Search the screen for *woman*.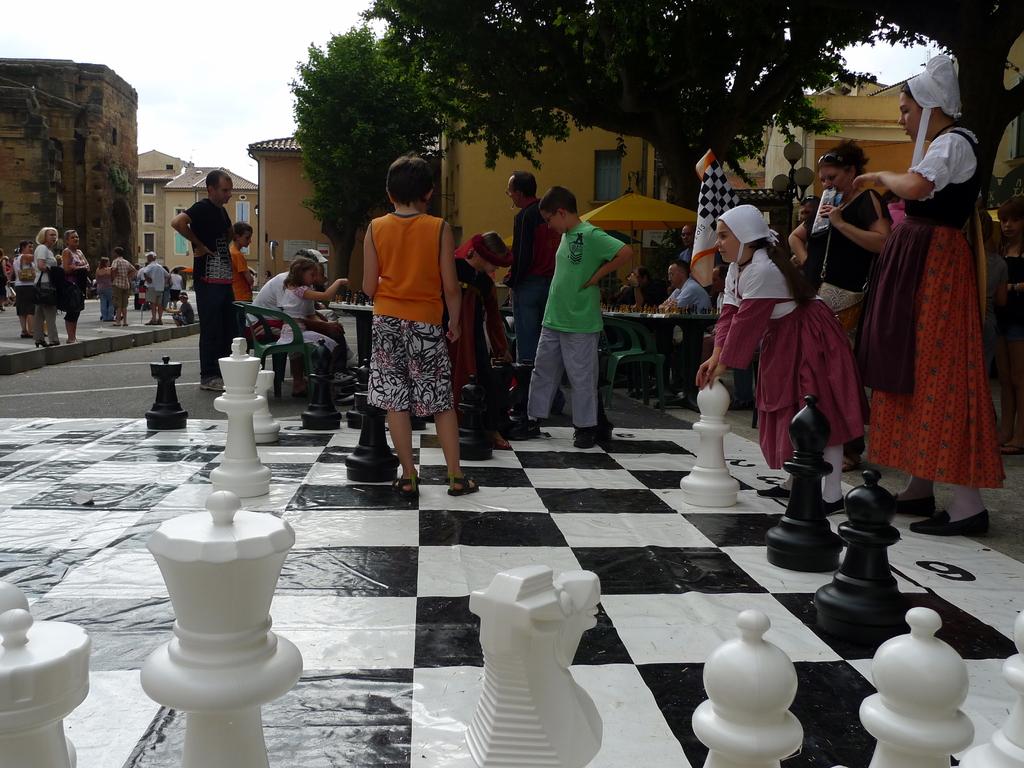
Found at <box>95,257,115,321</box>.
